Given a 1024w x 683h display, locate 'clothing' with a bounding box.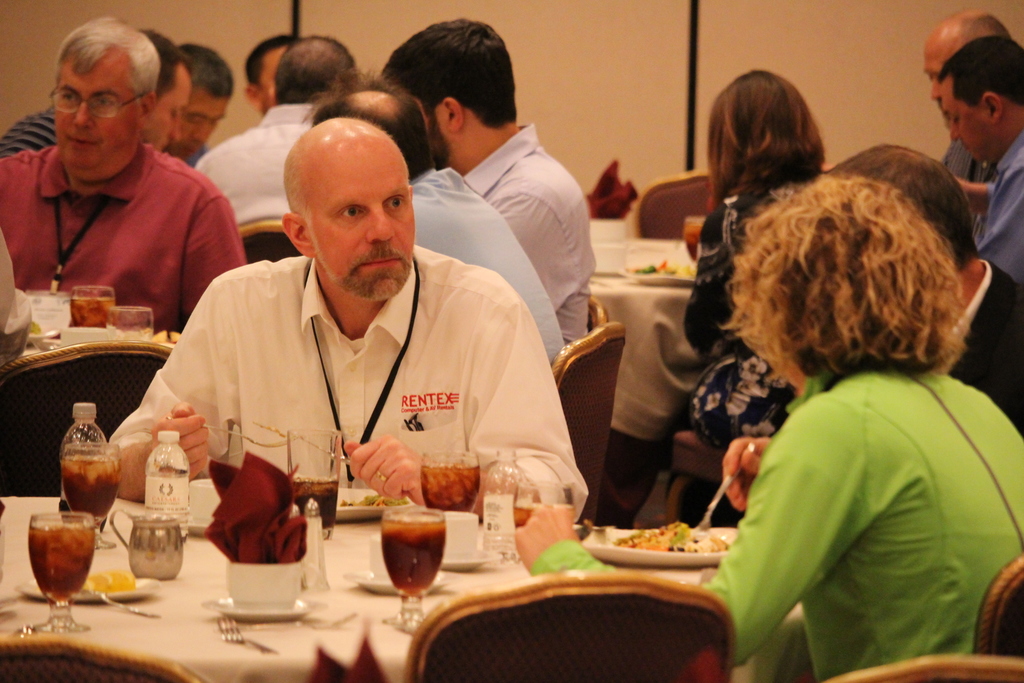
Located: 0,145,249,491.
